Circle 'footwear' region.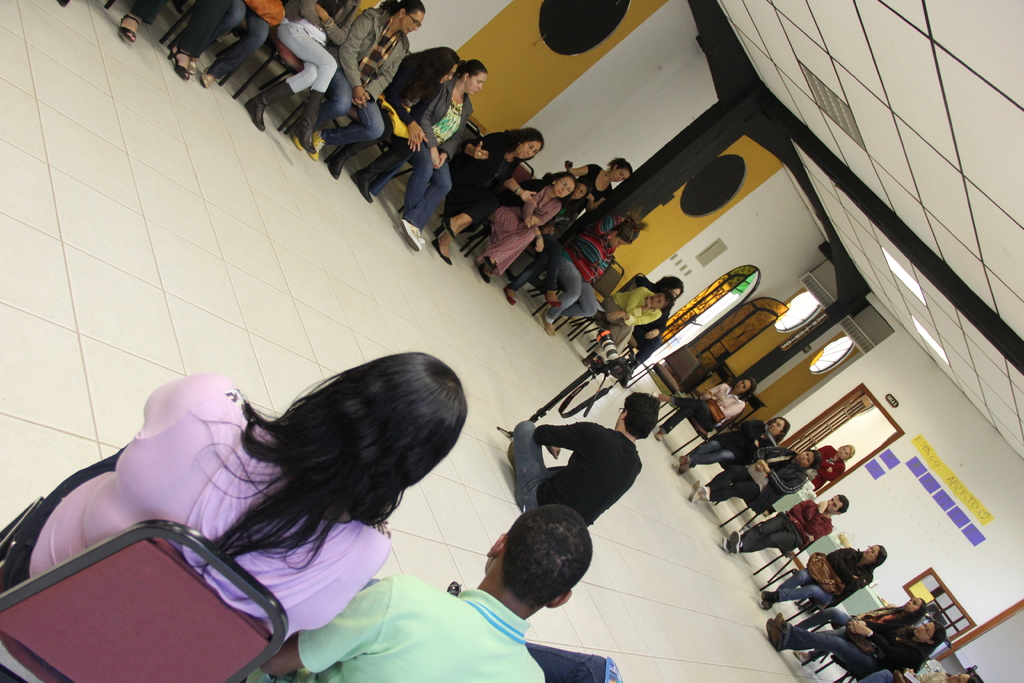
Region: BBox(200, 66, 217, 88).
